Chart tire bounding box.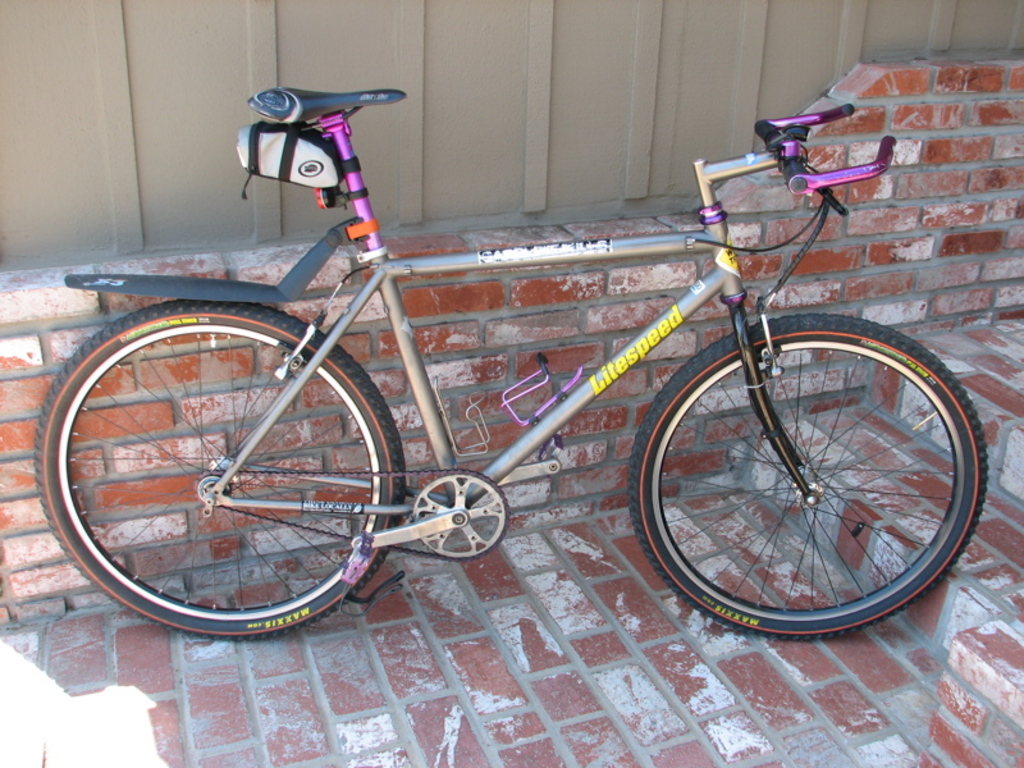
Charted: locate(33, 300, 407, 640).
